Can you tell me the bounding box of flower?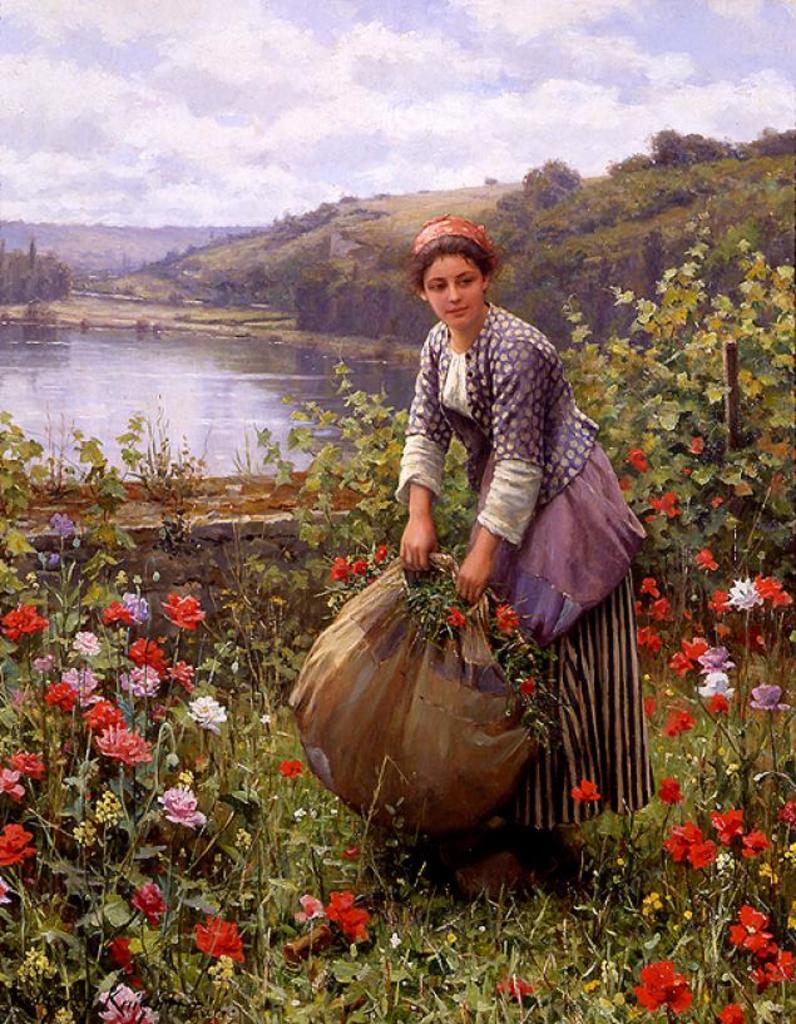
bbox=[741, 835, 766, 857].
